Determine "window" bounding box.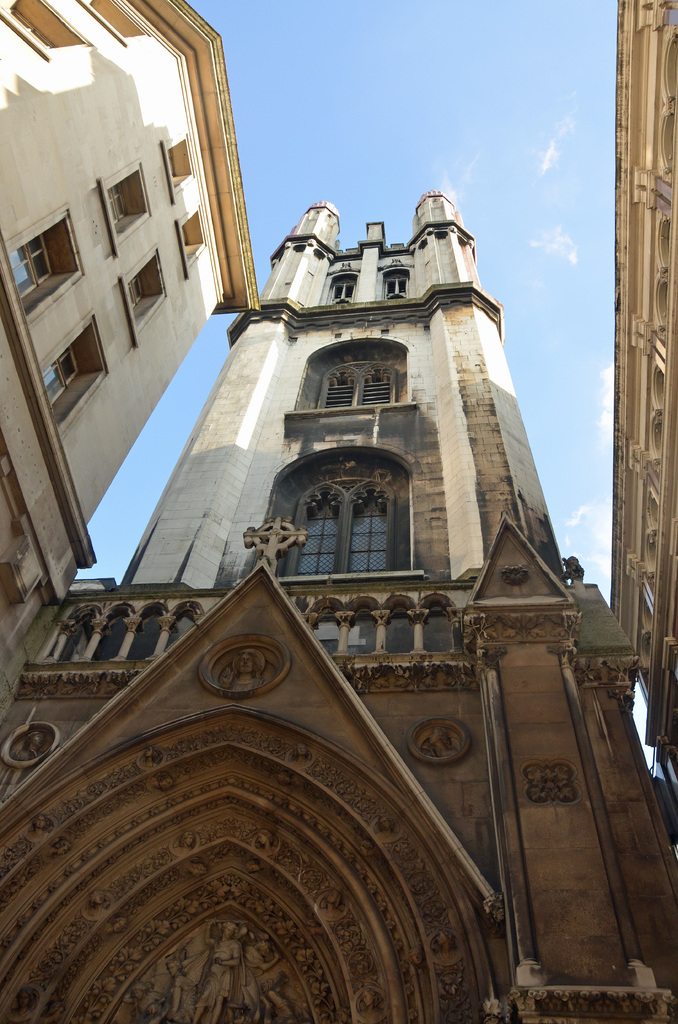
Determined: BBox(384, 267, 417, 302).
